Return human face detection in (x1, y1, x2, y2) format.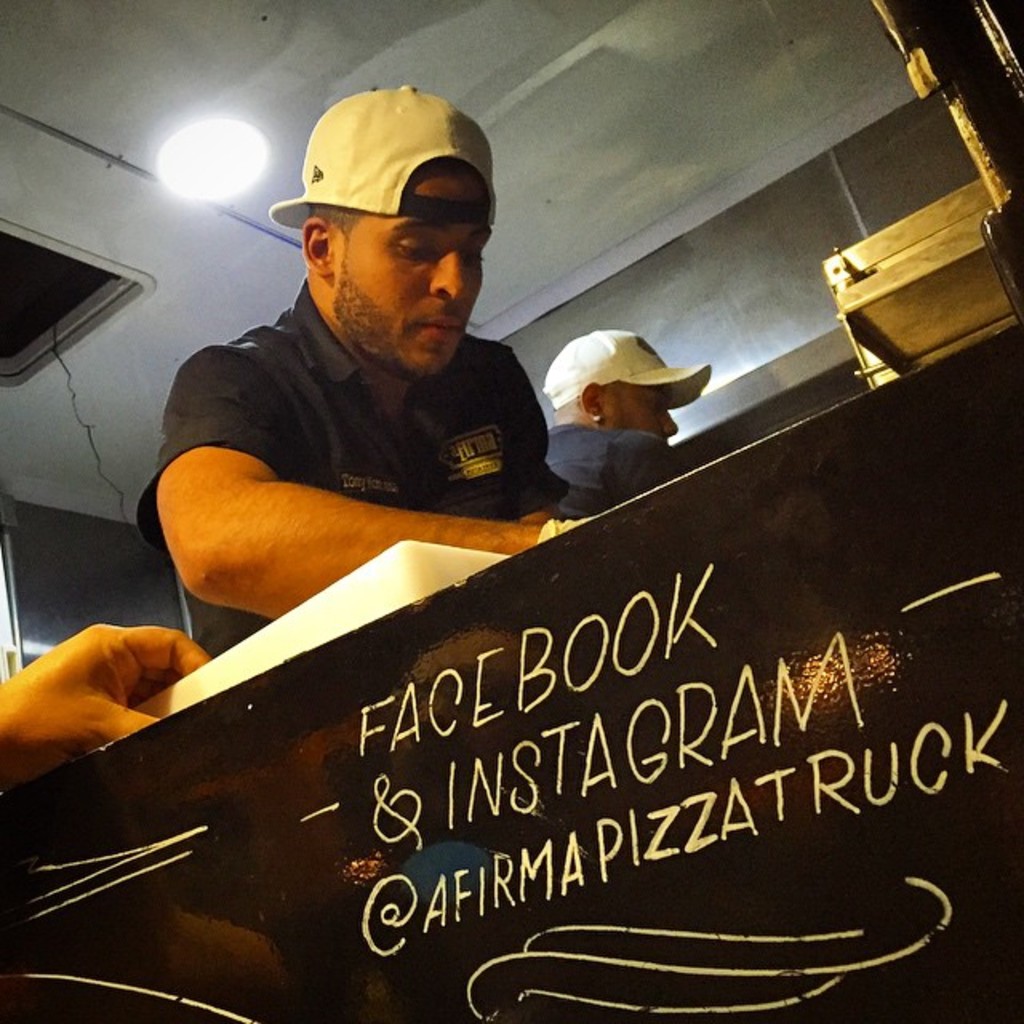
(619, 386, 680, 442).
